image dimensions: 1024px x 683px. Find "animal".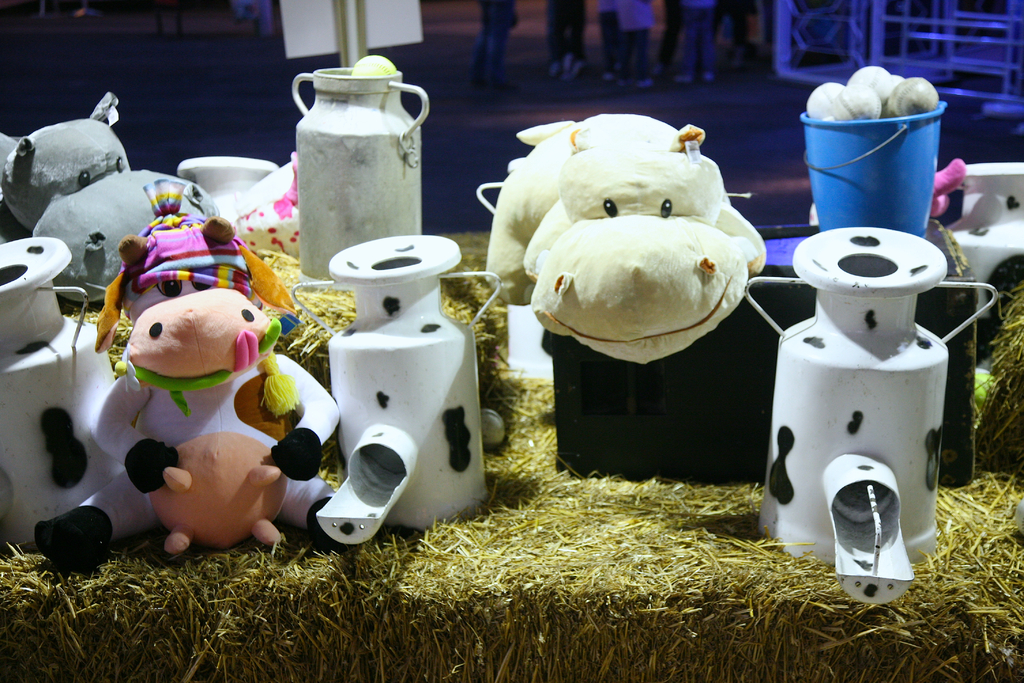
{"left": 33, "top": 182, "right": 340, "bottom": 575}.
